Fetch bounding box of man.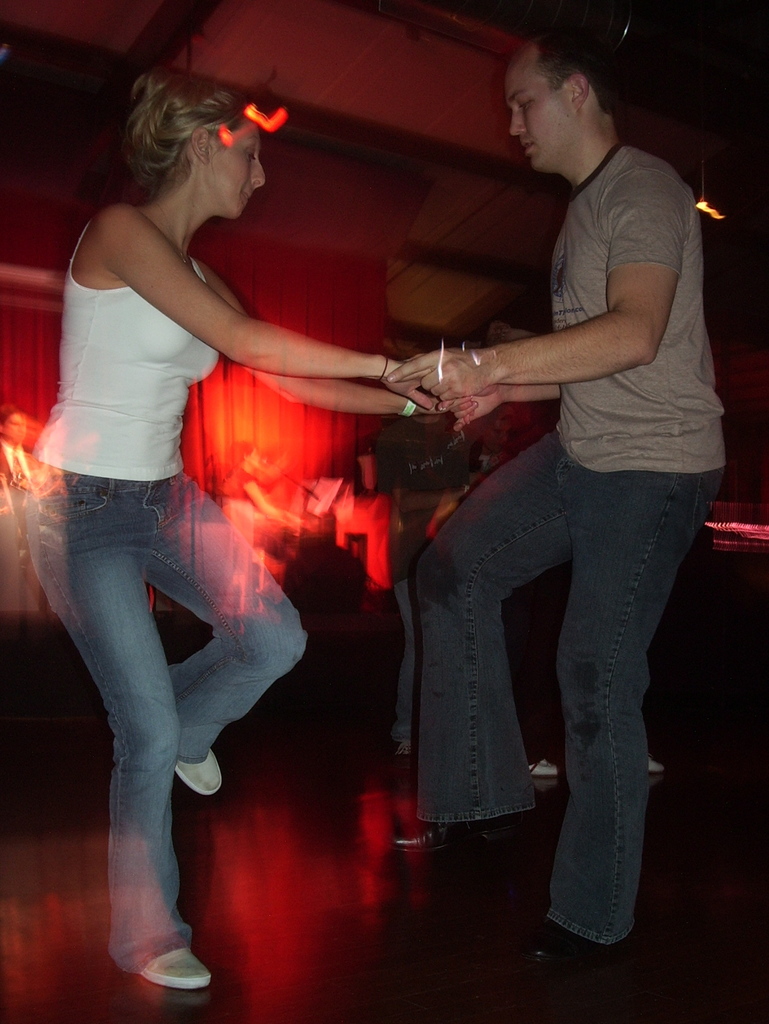
Bbox: bbox=[411, 29, 720, 984].
